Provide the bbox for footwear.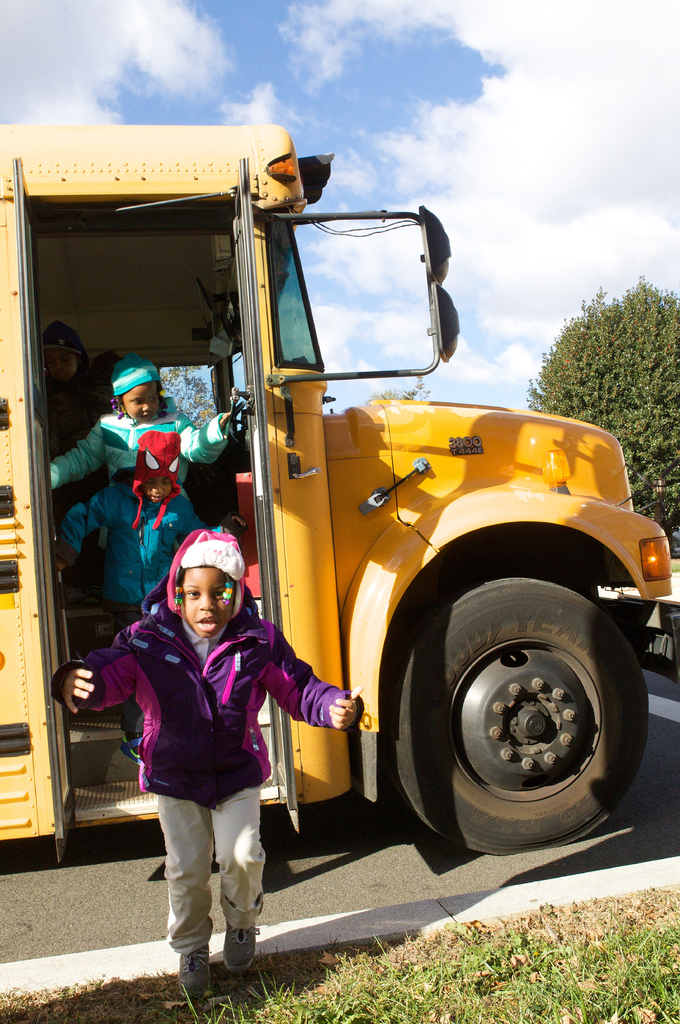
l=225, t=927, r=259, b=979.
